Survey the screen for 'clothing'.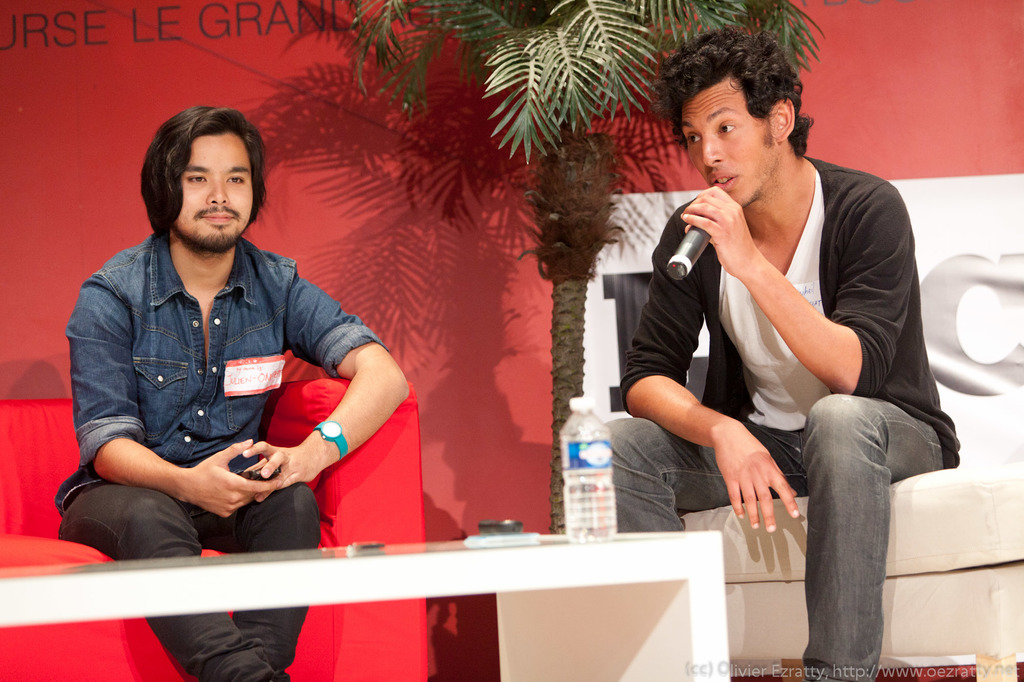
Survey found: <region>49, 225, 390, 681</region>.
